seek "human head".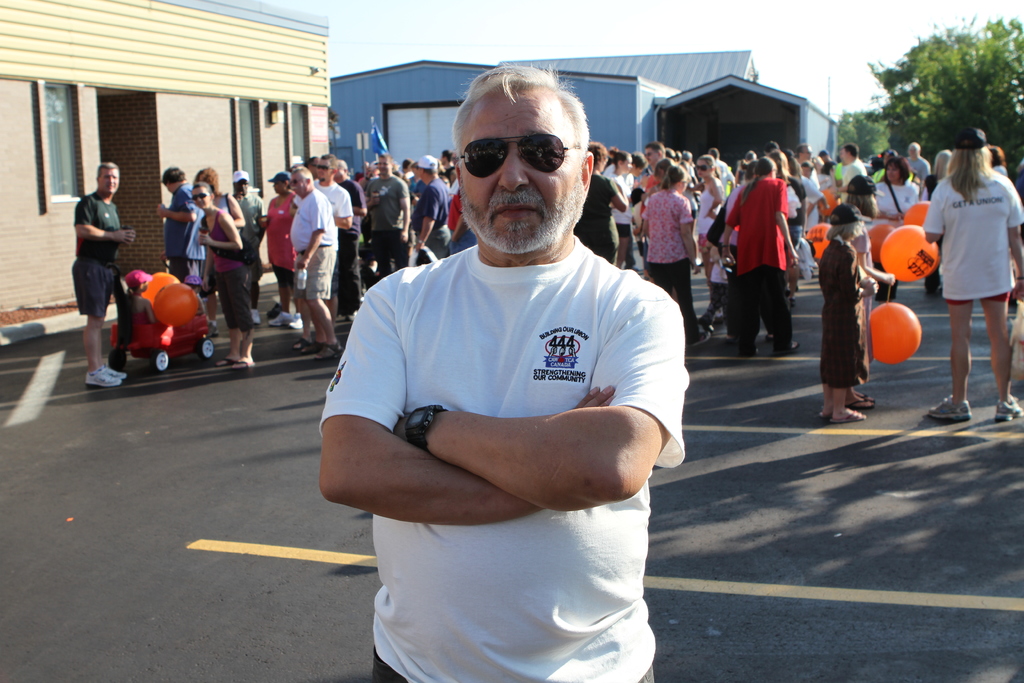
193,178,212,208.
